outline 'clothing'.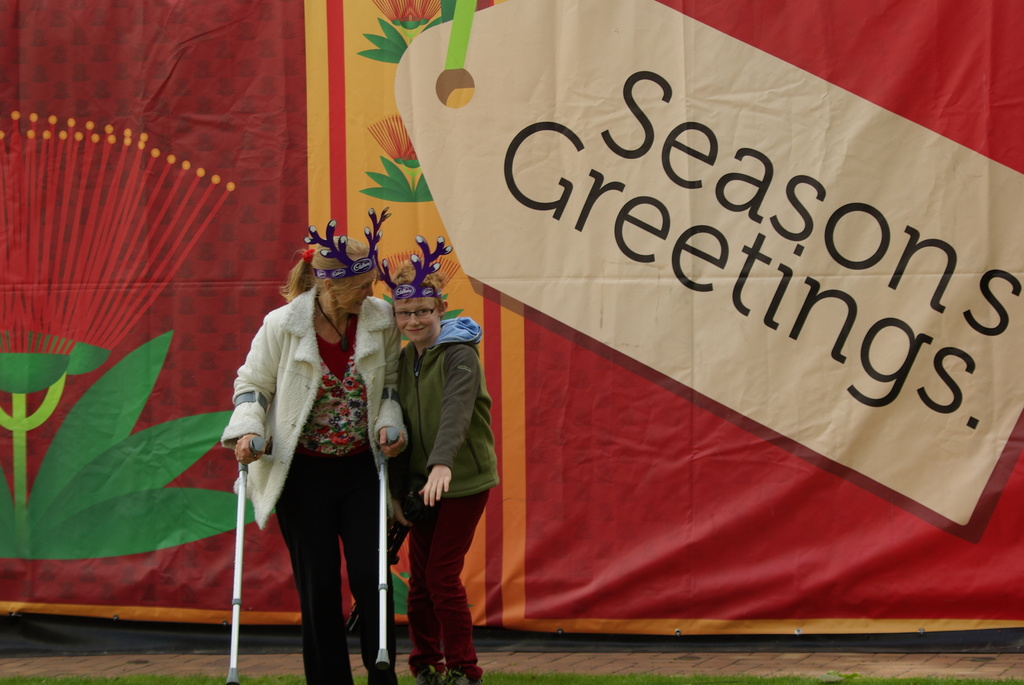
Outline: {"left": 406, "top": 487, "right": 489, "bottom": 684}.
